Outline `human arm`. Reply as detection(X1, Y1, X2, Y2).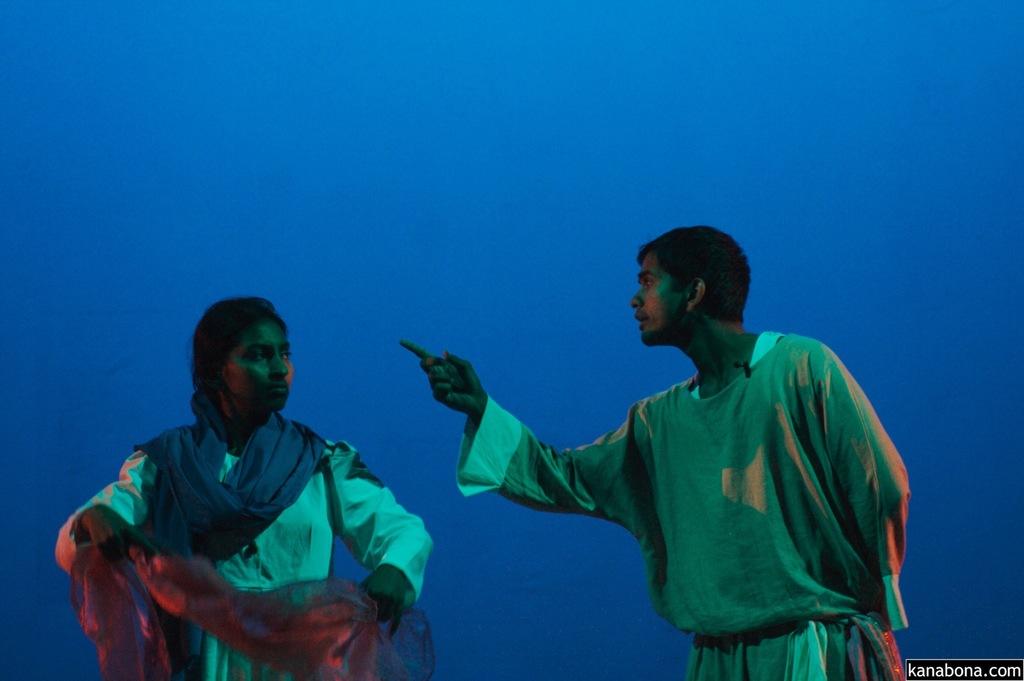
detection(402, 341, 642, 515).
